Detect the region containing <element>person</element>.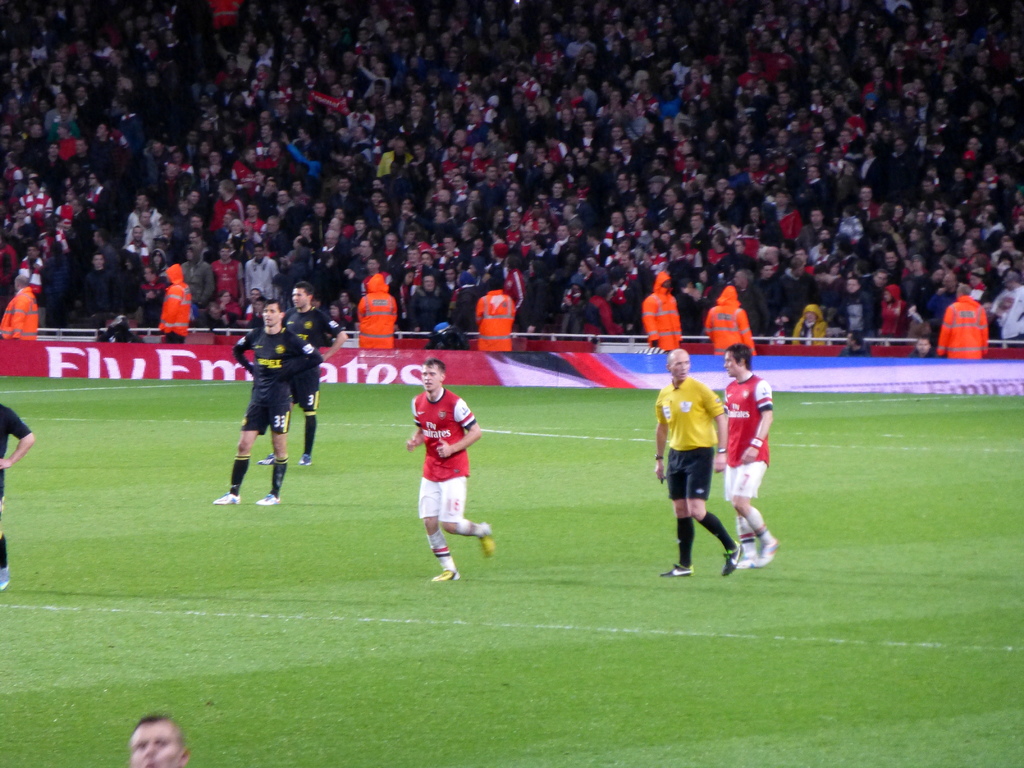
x1=218, y1=302, x2=322, y2=511.
